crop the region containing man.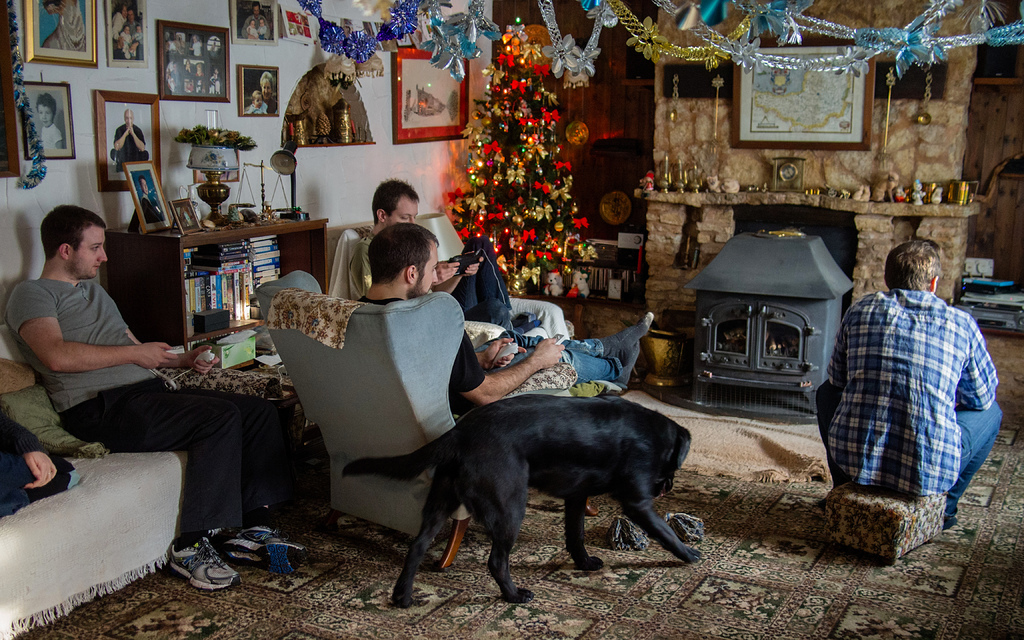
Crop region: (358, 219, 657, 419).
